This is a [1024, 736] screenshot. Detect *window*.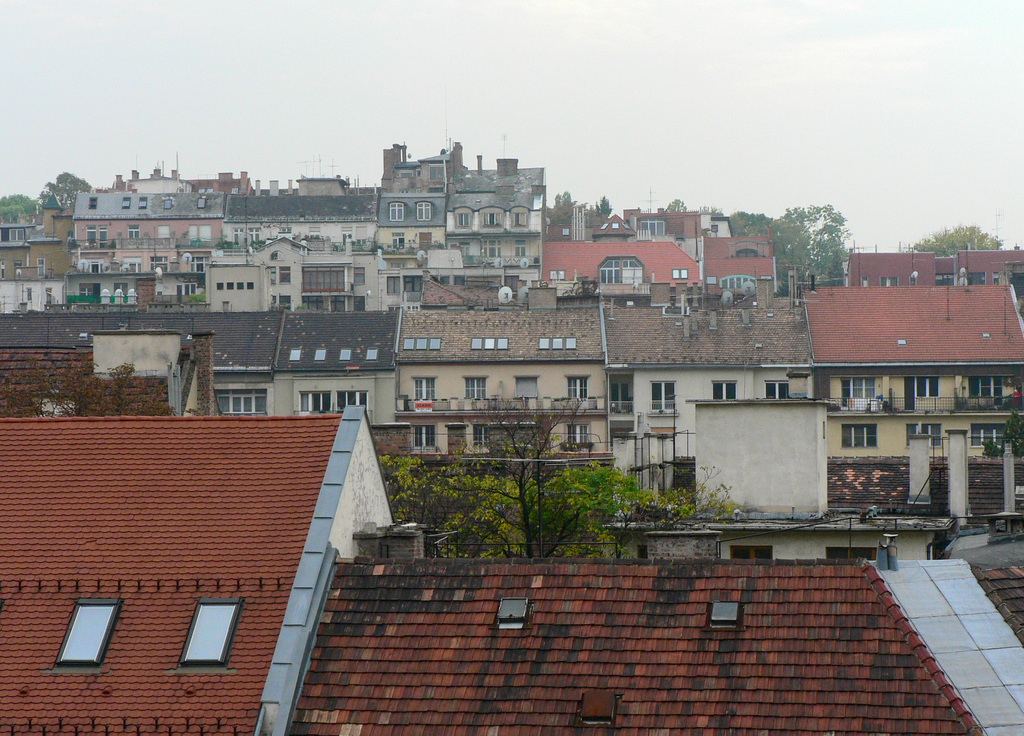
<box>296,391,329,412</box>.
